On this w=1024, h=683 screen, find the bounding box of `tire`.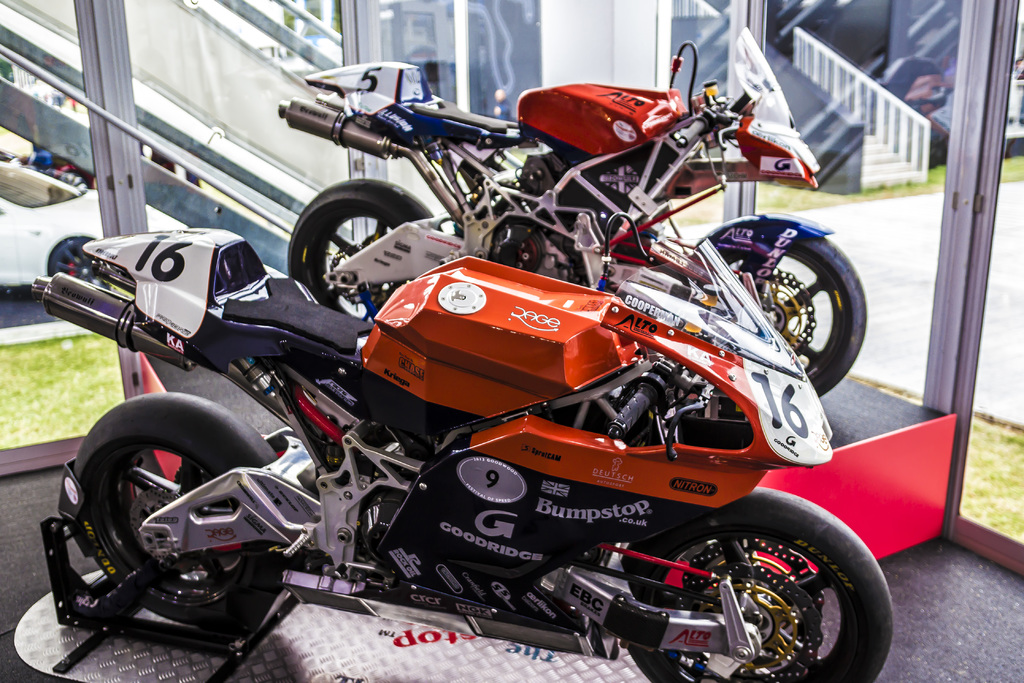
Bounding box: 666, 223, 870, 400.
